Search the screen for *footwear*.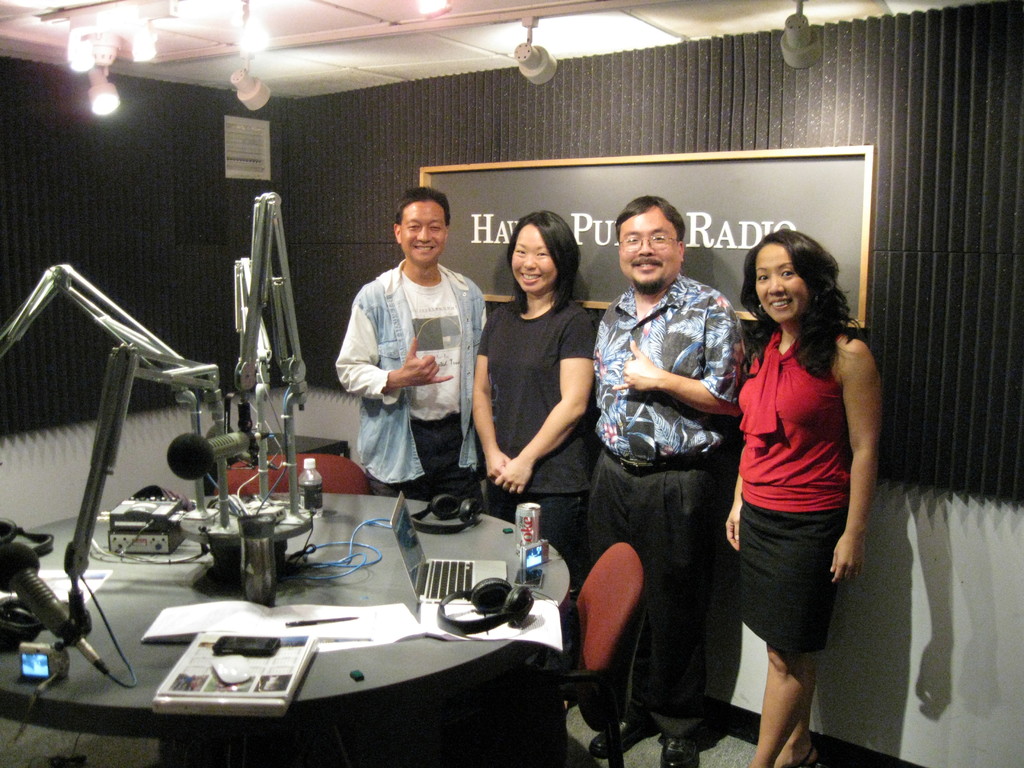
Found at [x1=664, y1=736, x2=700, y2=767].
